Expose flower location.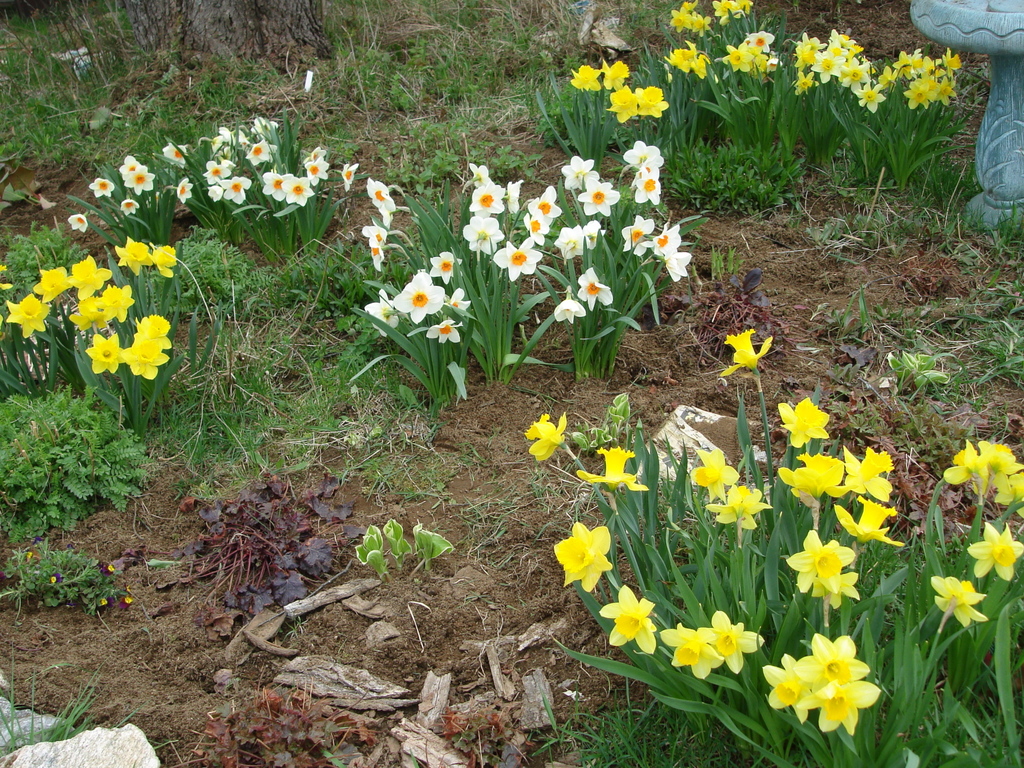
Exposed at 251, 114, 276, 134.
